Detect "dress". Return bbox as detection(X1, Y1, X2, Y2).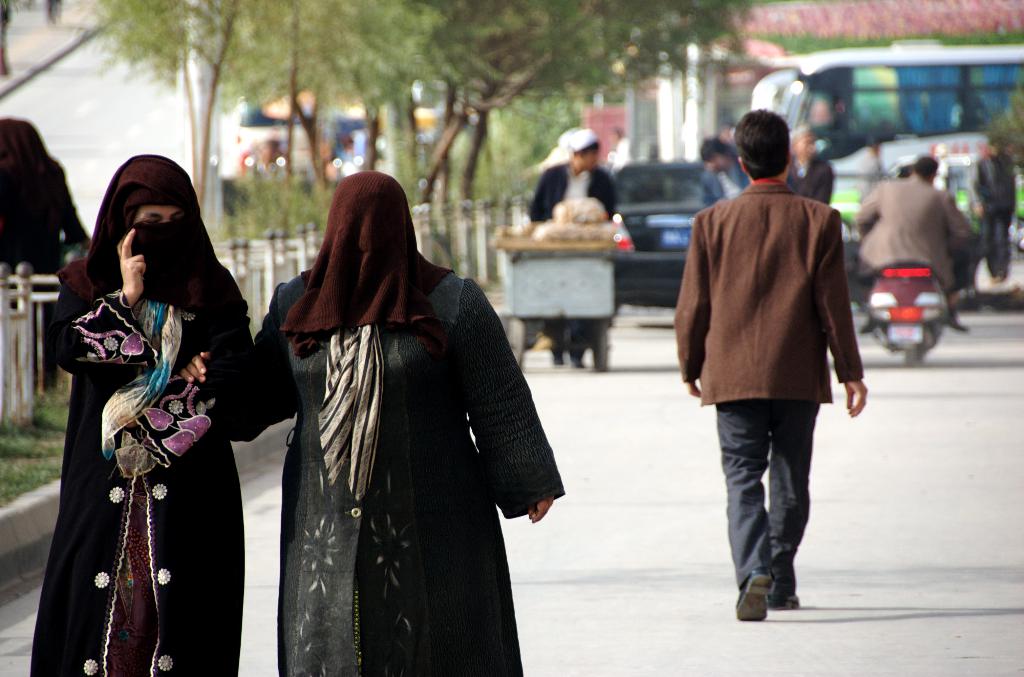
detection(208, 270, 564, 676).
